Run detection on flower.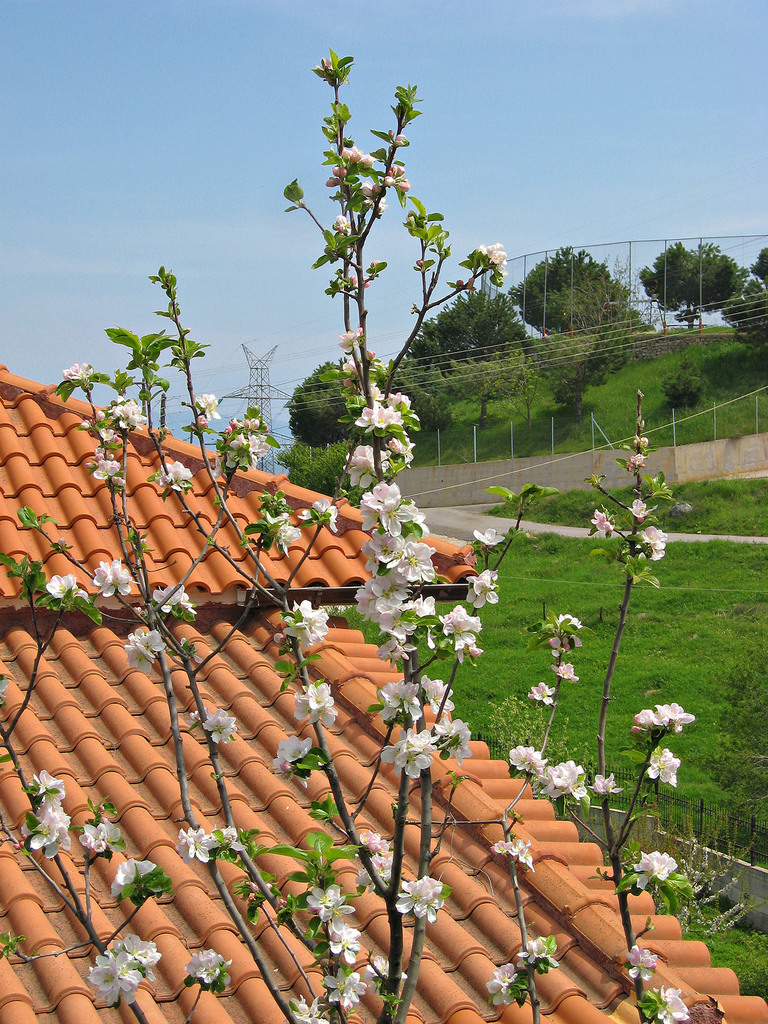
Result: [502, 741, 548, 783].
